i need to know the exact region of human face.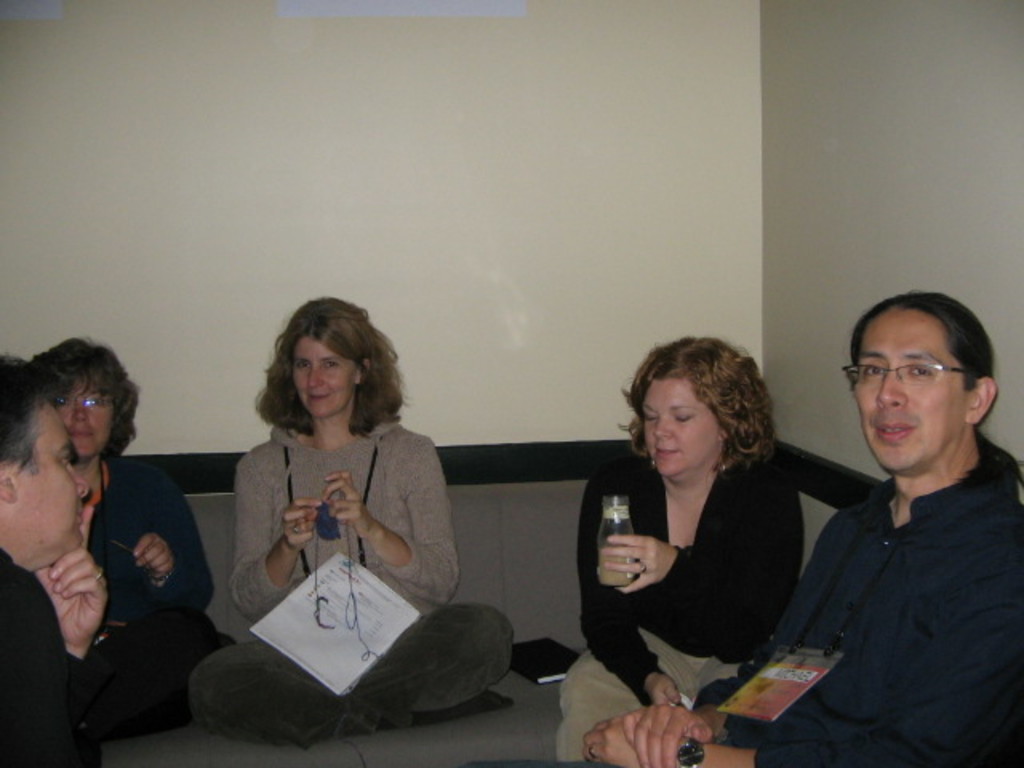
Region: [left=10, top=405, right=90, bottom=550].
